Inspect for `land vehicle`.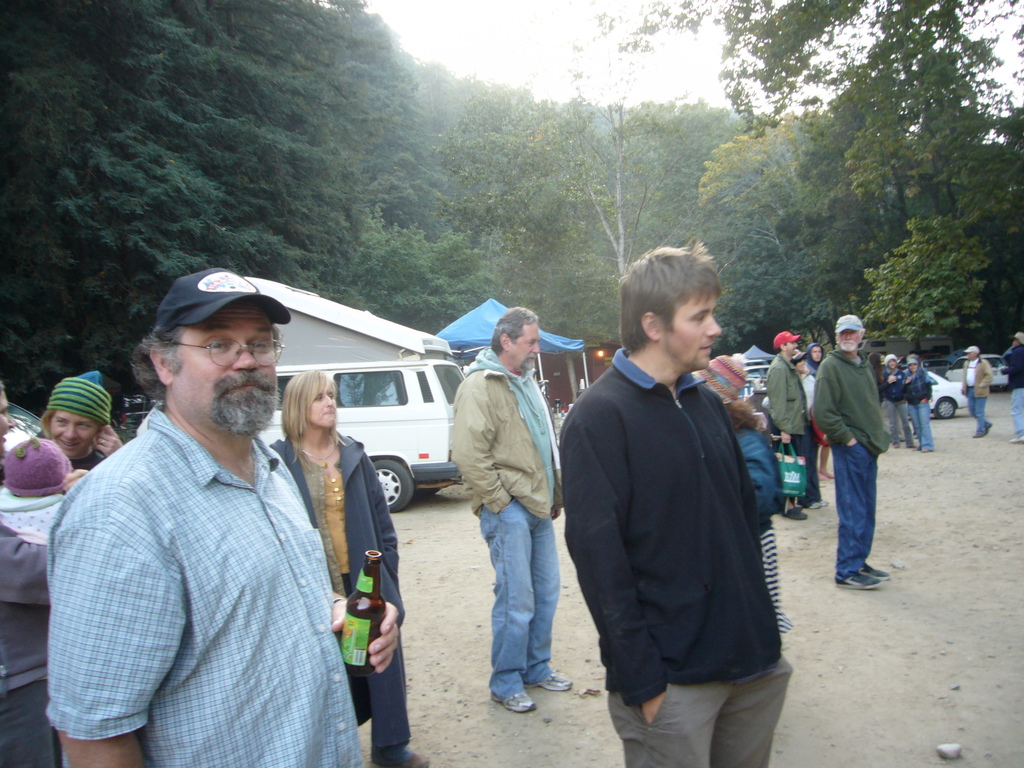
Inspection: [left=255, top=358, right=470, bottom=522].
